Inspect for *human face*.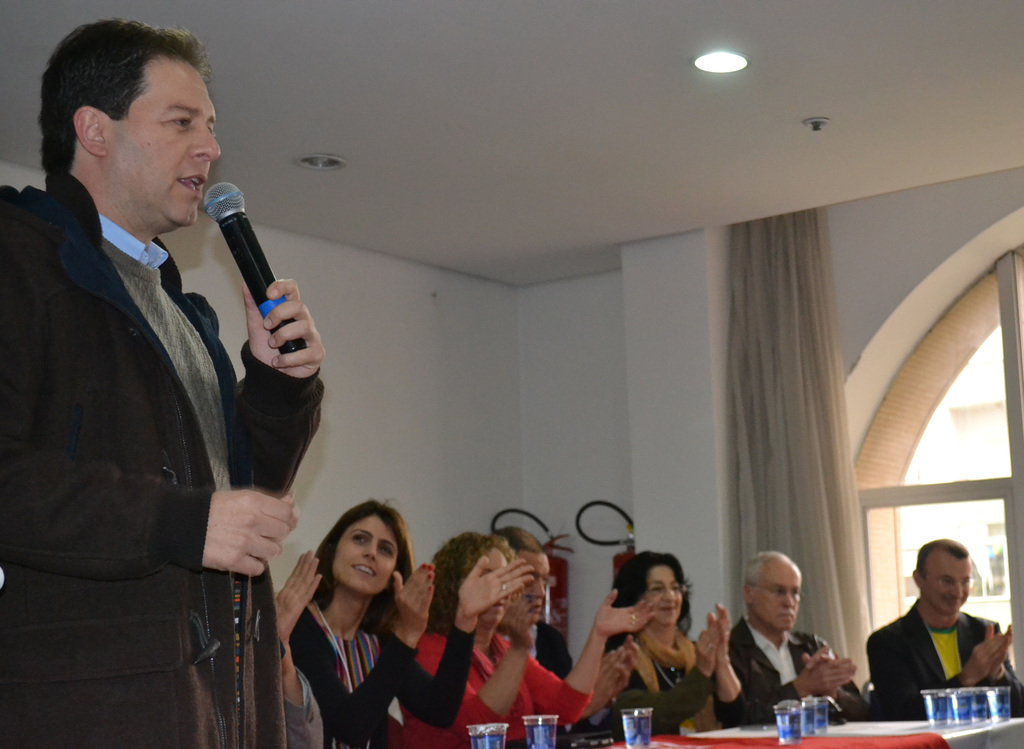
Inspection: 925/558/971/613.
